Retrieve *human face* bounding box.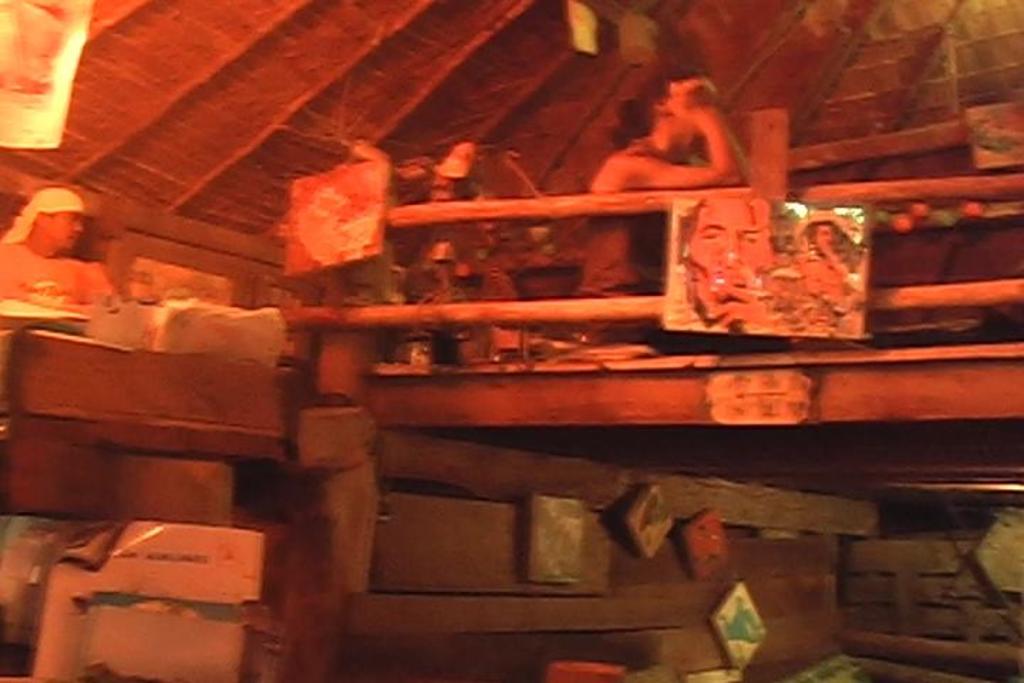
Bounding box: box=[684, 203, 769, 322].
